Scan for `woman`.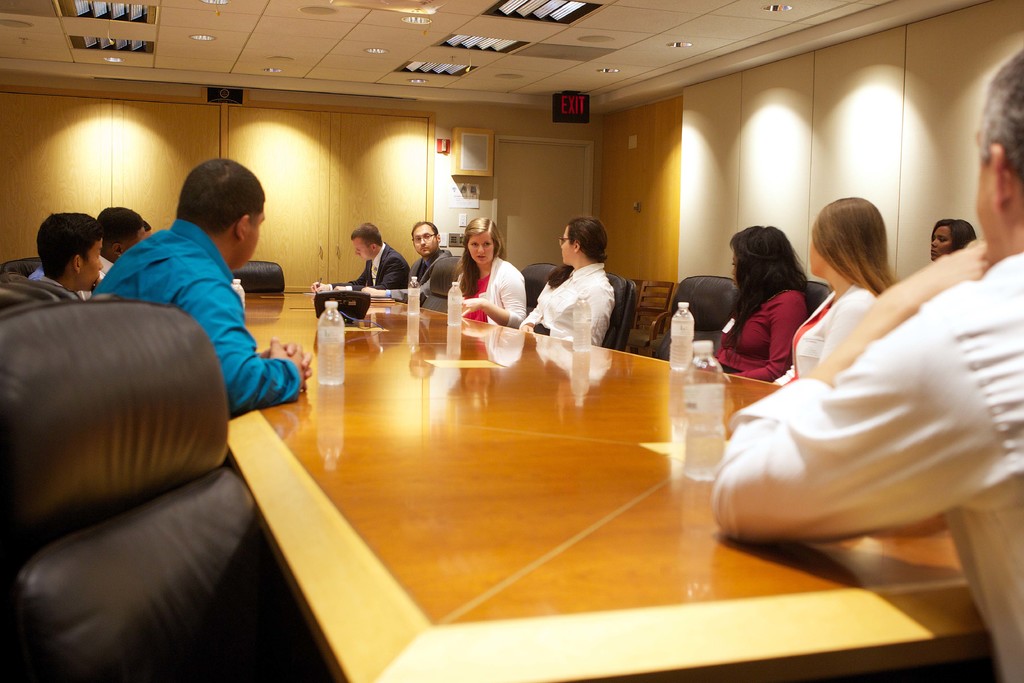
Scan result: x1=929, y1=220, x2=978, y2=260.
